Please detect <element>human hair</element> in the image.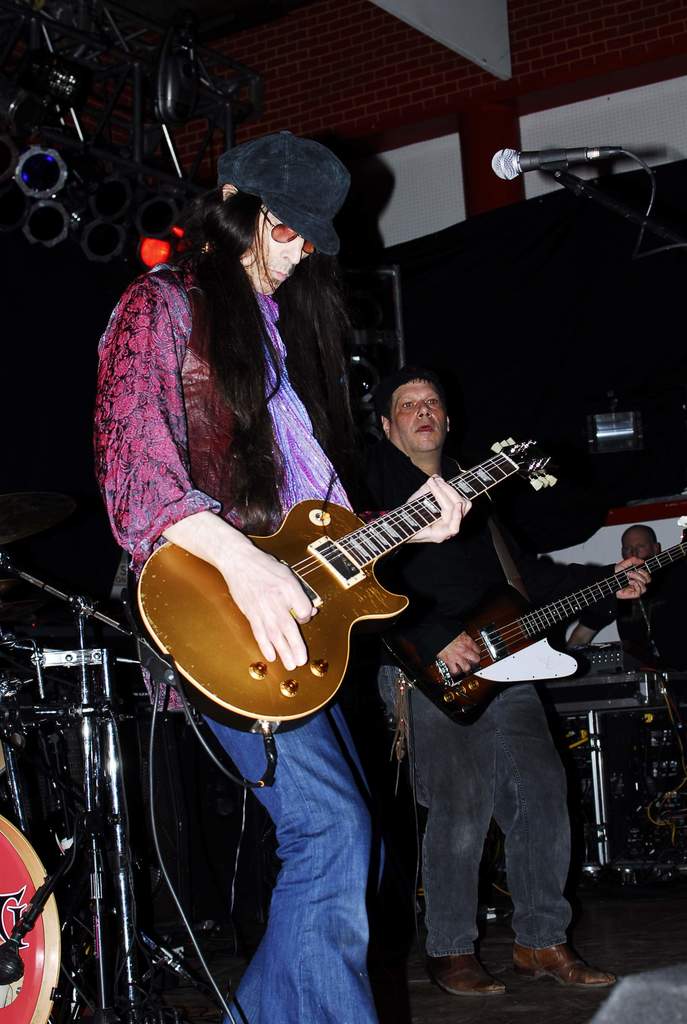
{"left": 386, "top": 370, "right": 430, "bottom": 412}.
